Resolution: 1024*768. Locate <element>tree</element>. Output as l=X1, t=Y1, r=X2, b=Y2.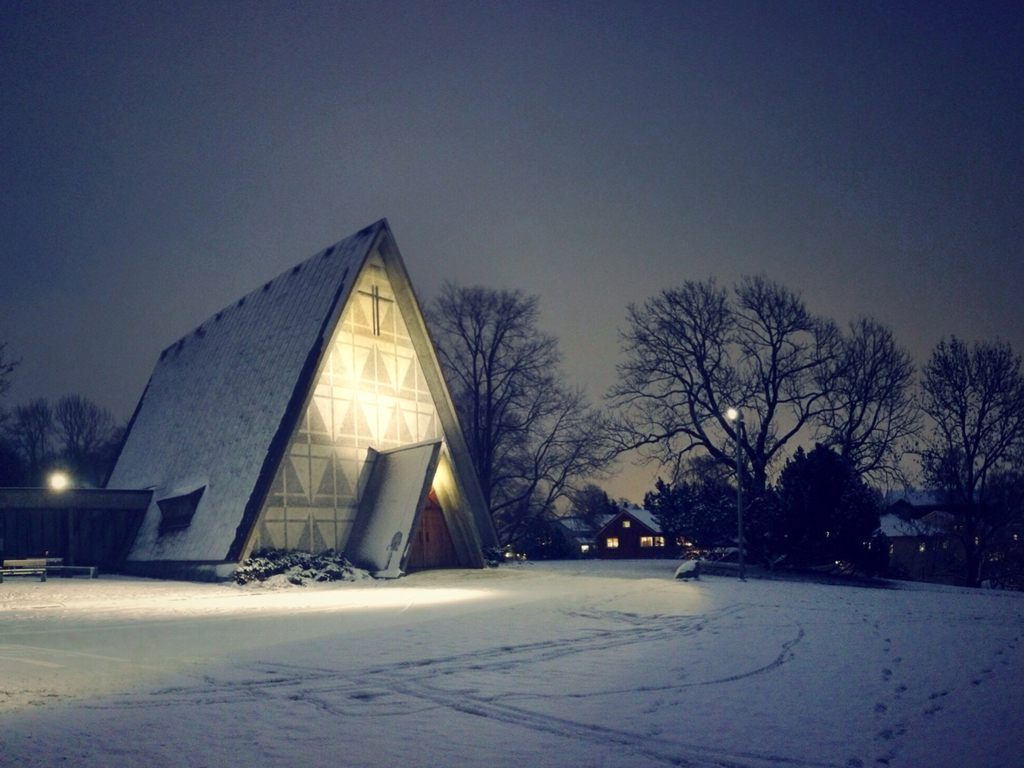
l=424, t=279, r=619, b=558.
